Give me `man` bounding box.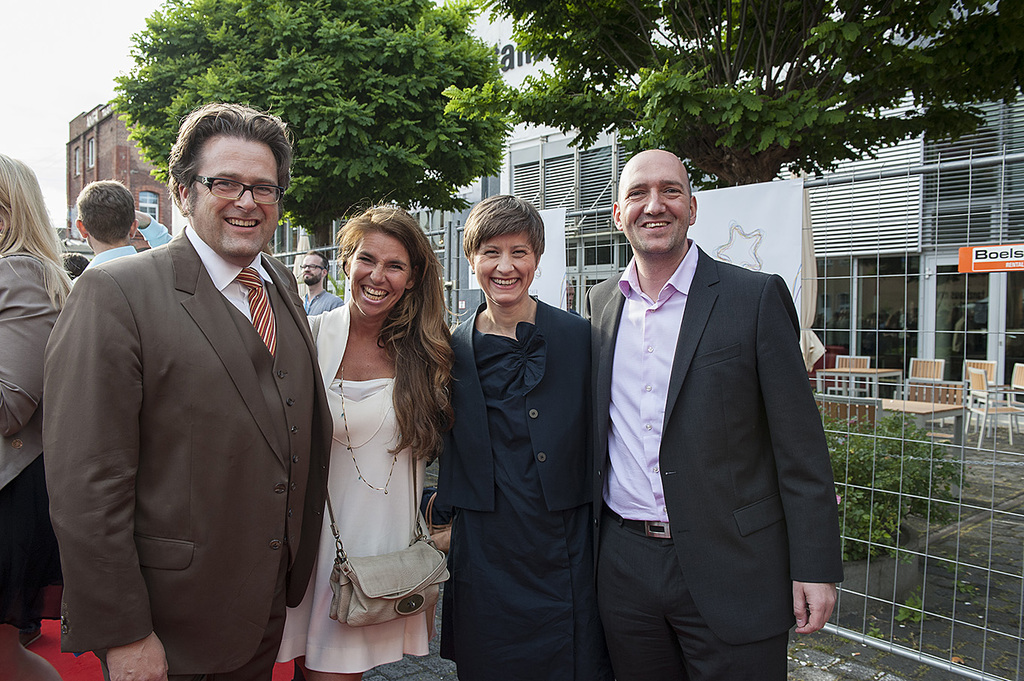
Rect(71, 180, 171, 281).
